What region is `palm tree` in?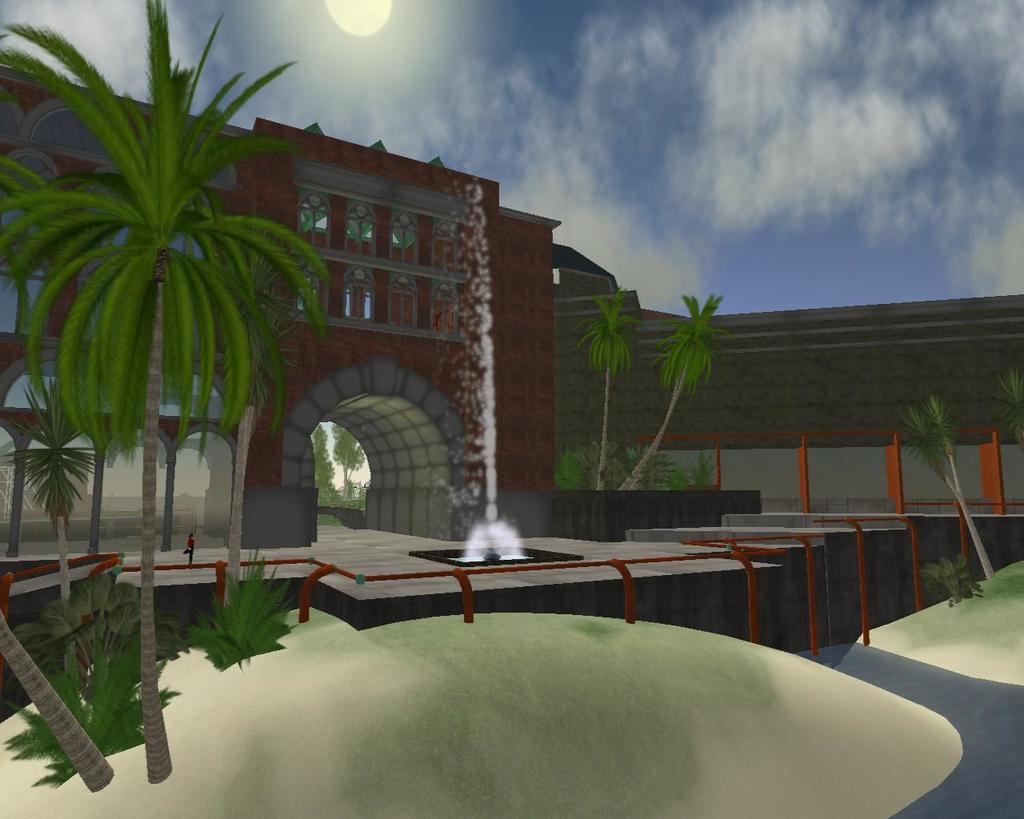
region(38, 70, 306, 659).
